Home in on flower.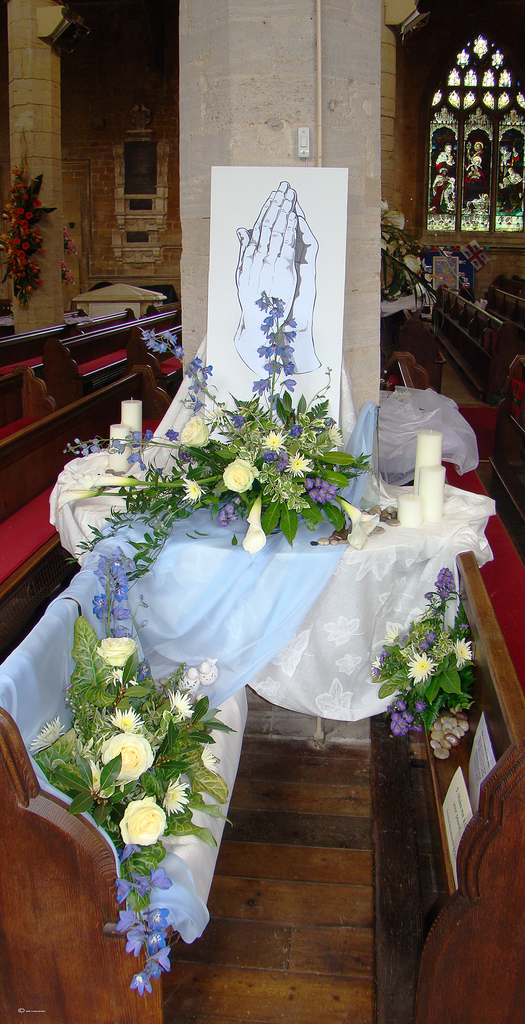
Homed in at (166,426,173,442).
